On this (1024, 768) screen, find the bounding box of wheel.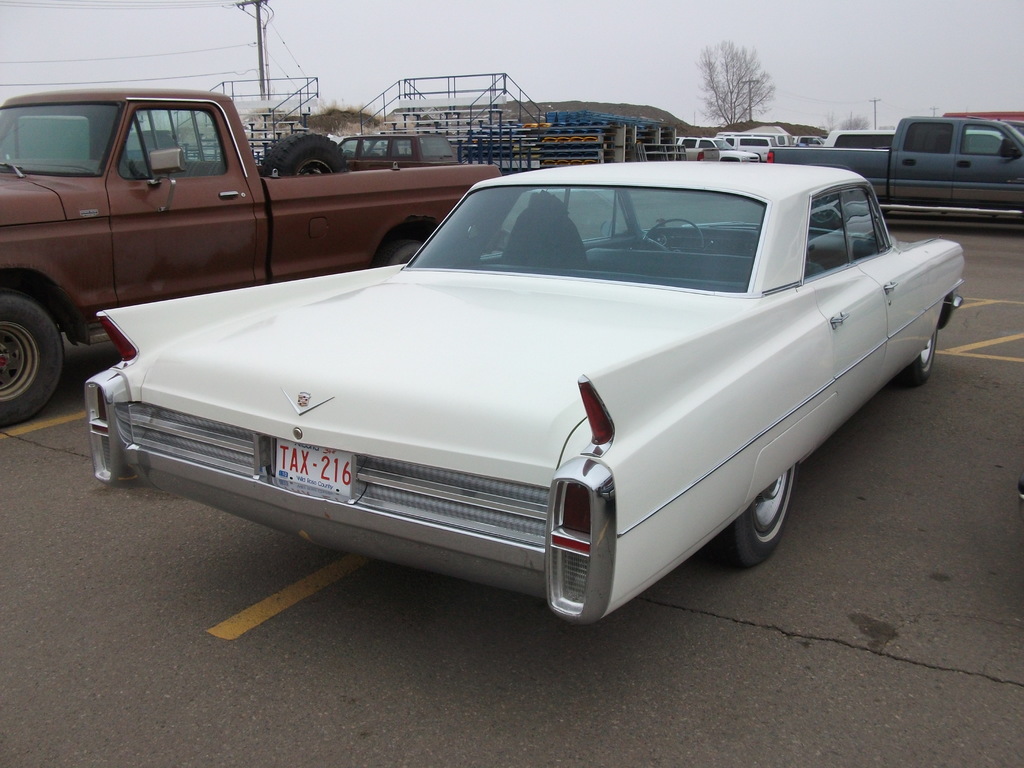
Bounding box: bbox(380, 232, 440, 259).
